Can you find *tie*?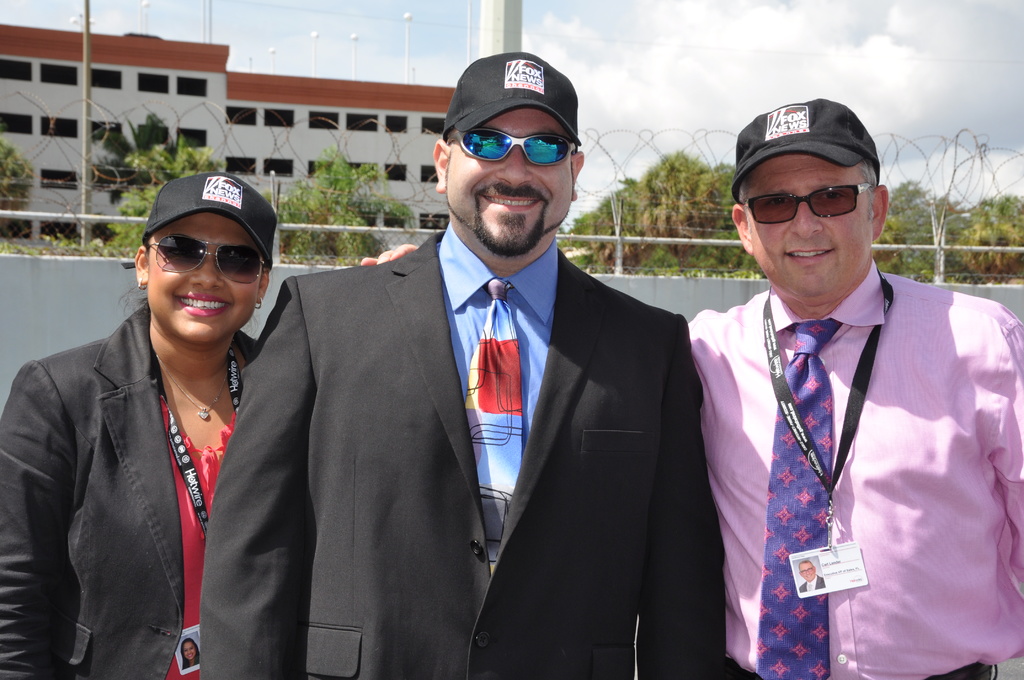
Yes, bounding box: region(461, 277, 525, 577).
